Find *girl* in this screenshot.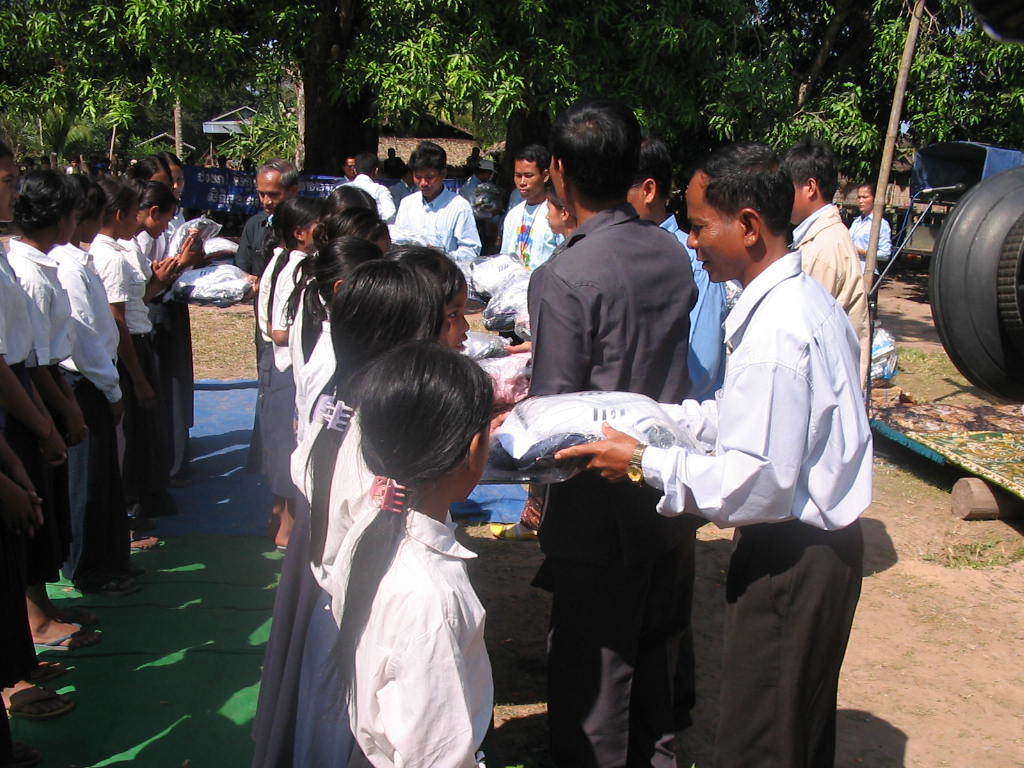
The bounding box for *girl* is locate(297, 235, 384, 362).
